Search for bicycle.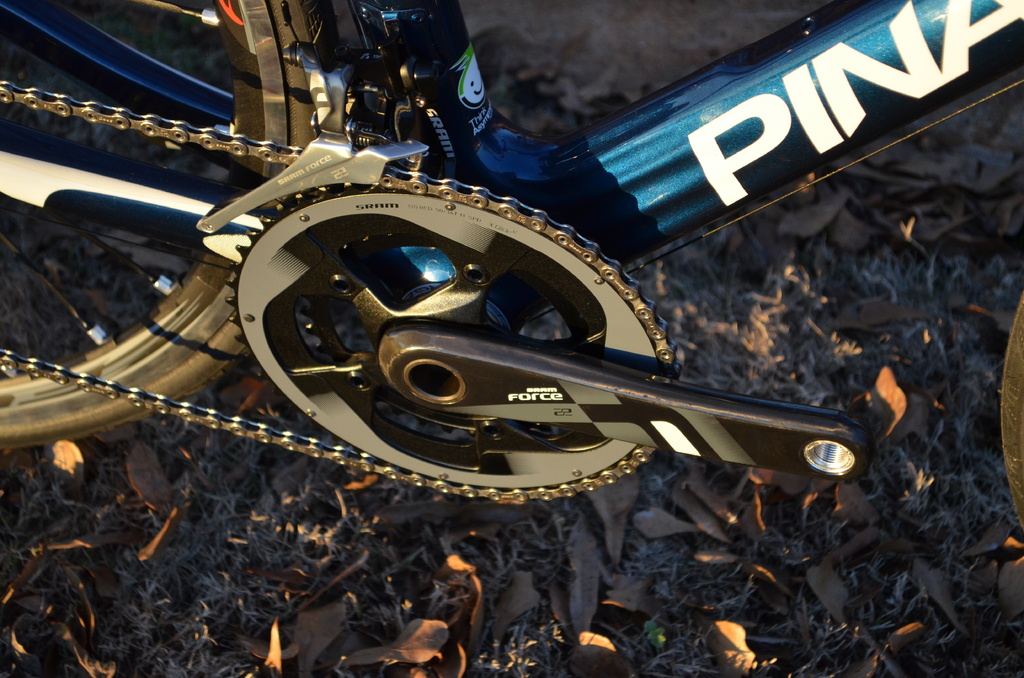
Found at region(0, 0, 1023, 538).
